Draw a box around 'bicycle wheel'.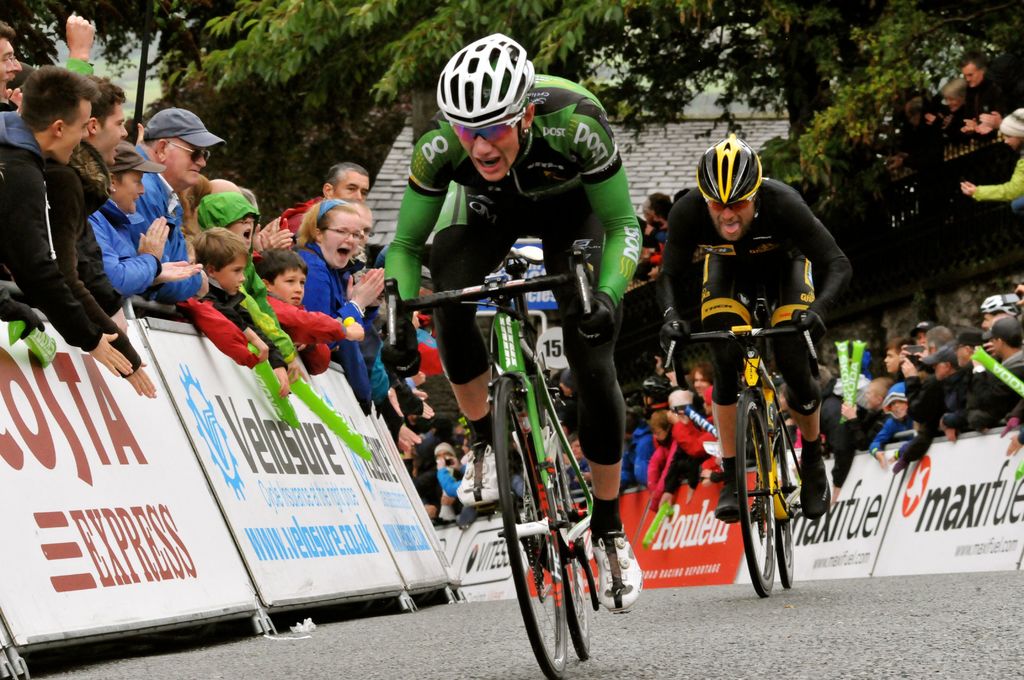
l=554, t=411, r=586, b=662.
